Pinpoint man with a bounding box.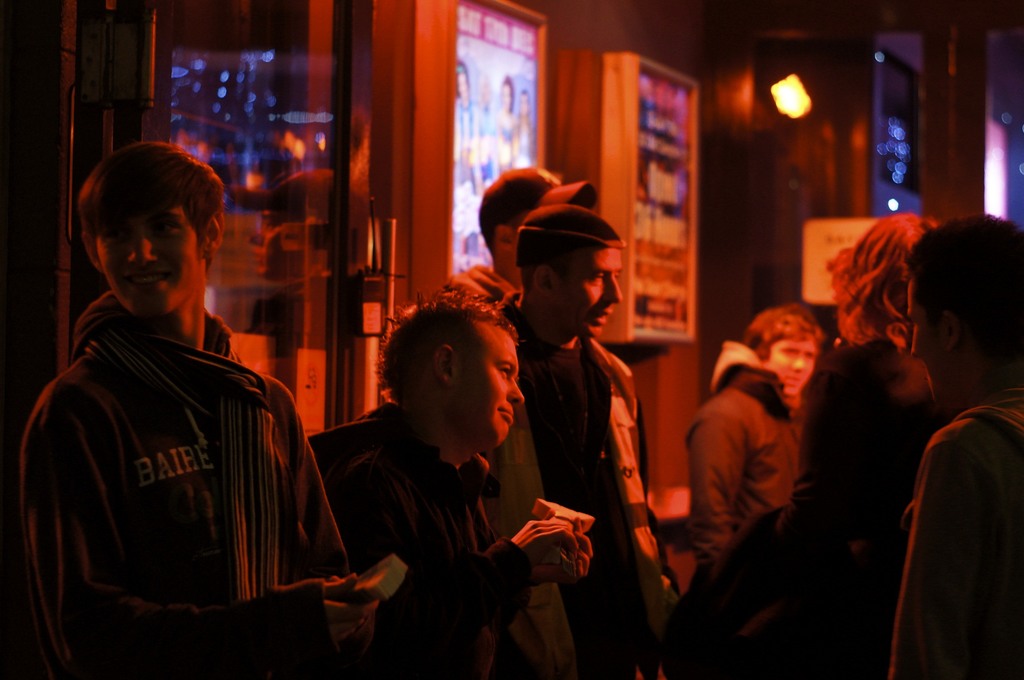
locate(21, 139, 373, 679).
